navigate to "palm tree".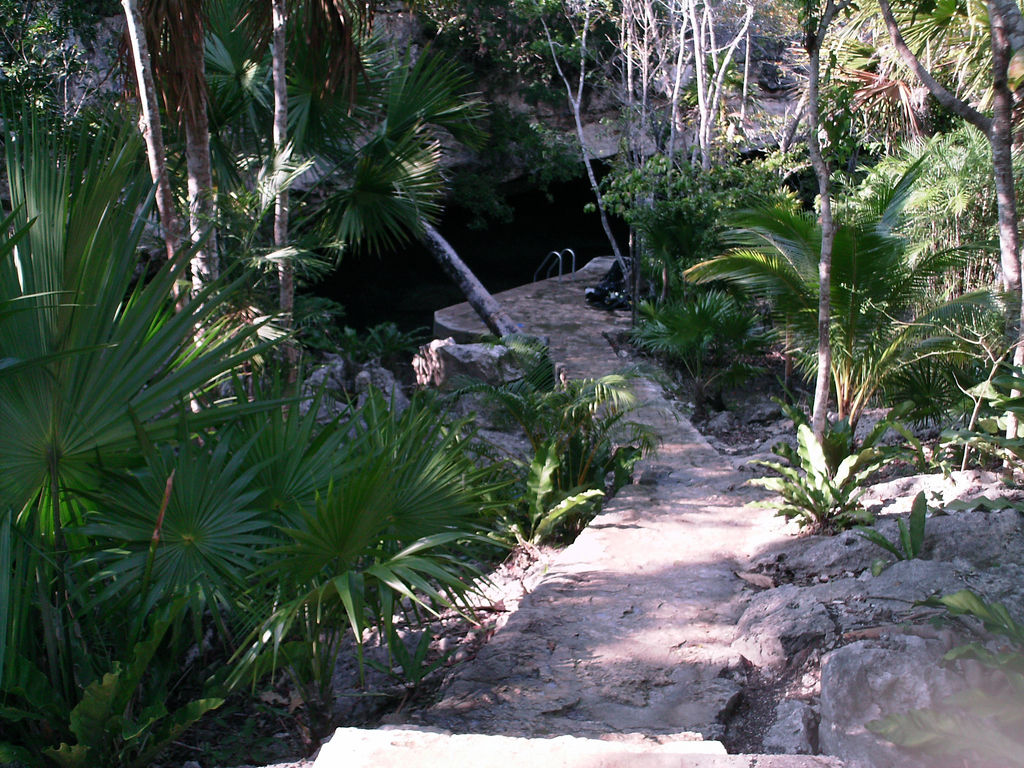
Navigation target: 0:140:220:589.
